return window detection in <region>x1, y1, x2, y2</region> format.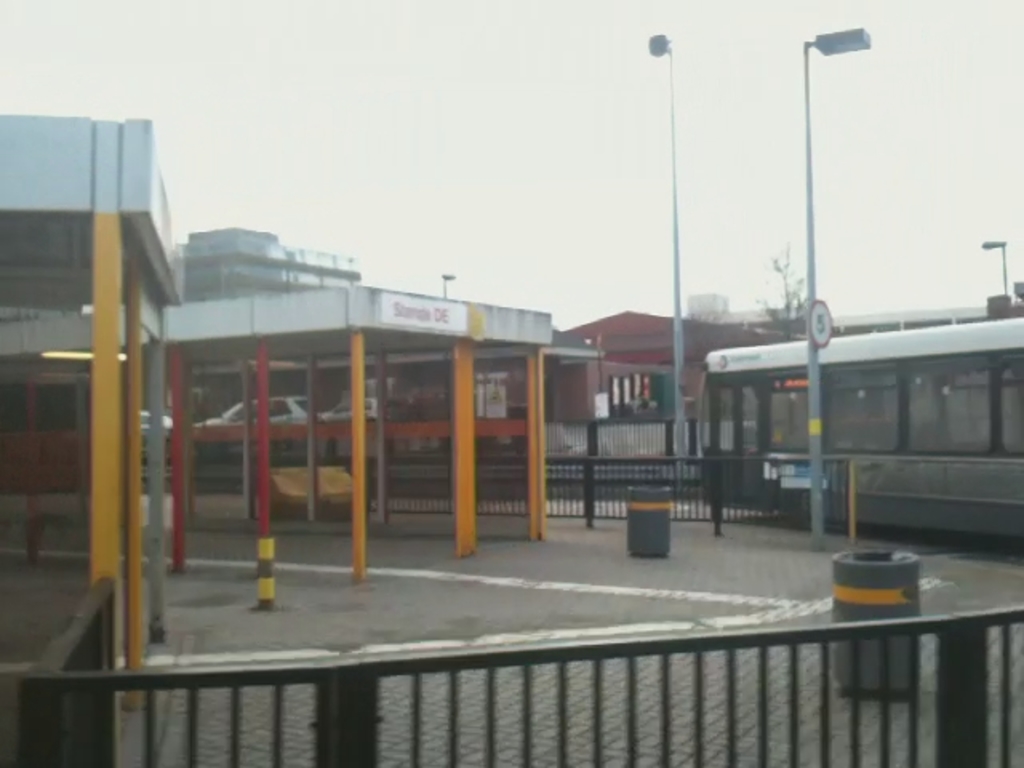
<region>899, 355, 994, 451</region>.
